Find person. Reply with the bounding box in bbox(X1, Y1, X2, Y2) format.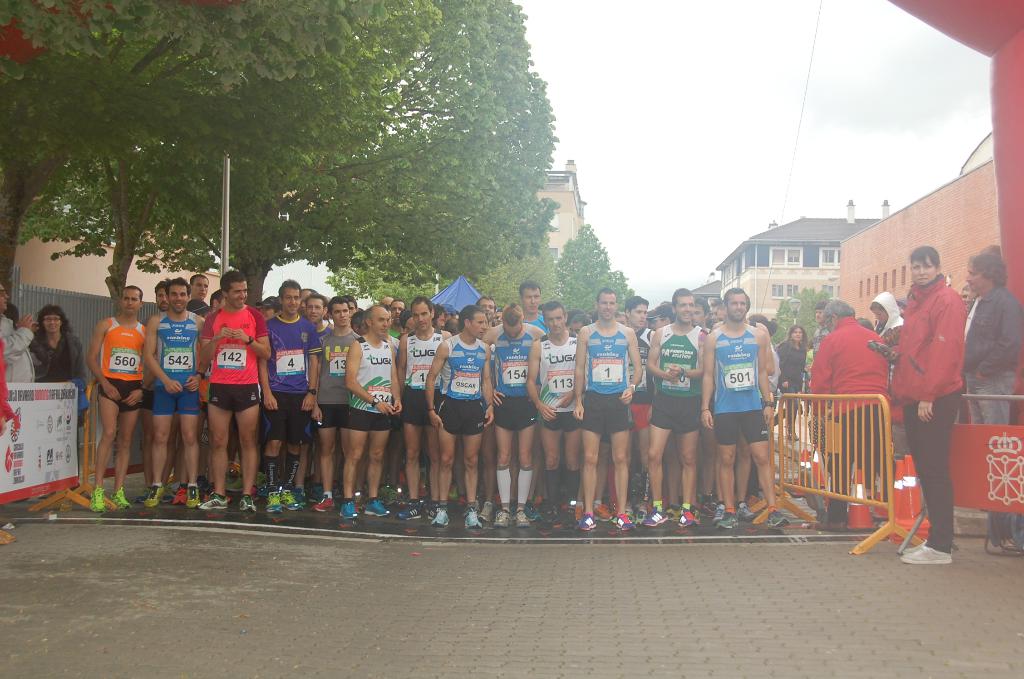
bbox(316, 295, 359, 513).
